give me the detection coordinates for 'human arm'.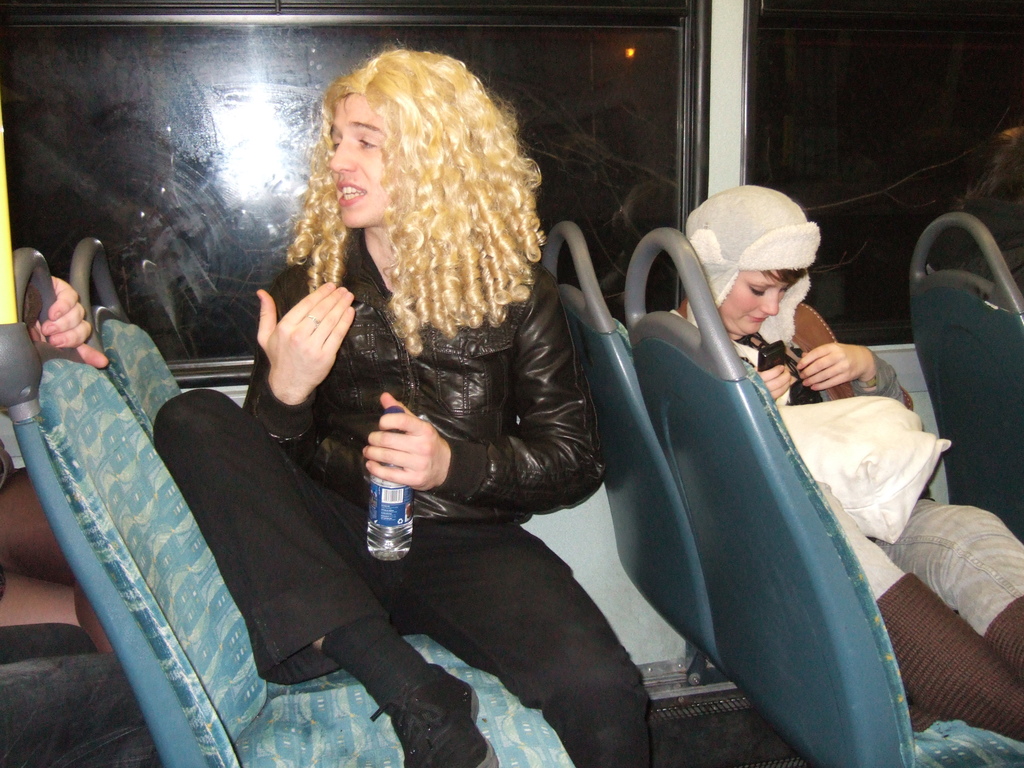
Rect(235, 223, 362, 468).
